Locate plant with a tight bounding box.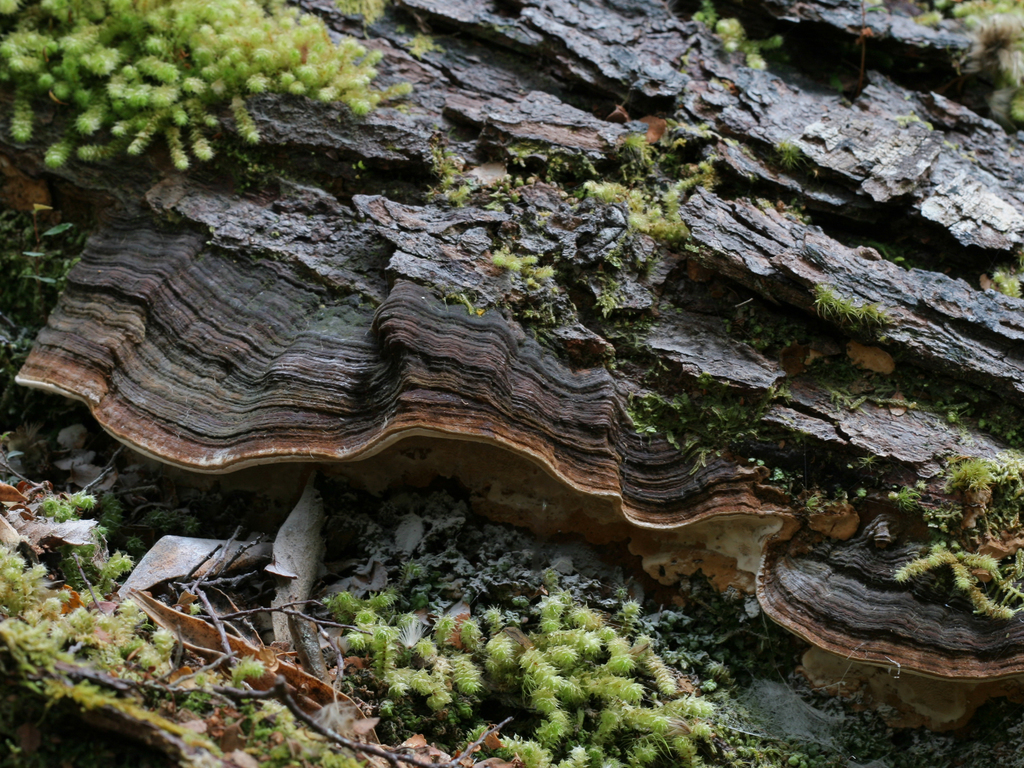
region(860, 447, 1023, 618).
